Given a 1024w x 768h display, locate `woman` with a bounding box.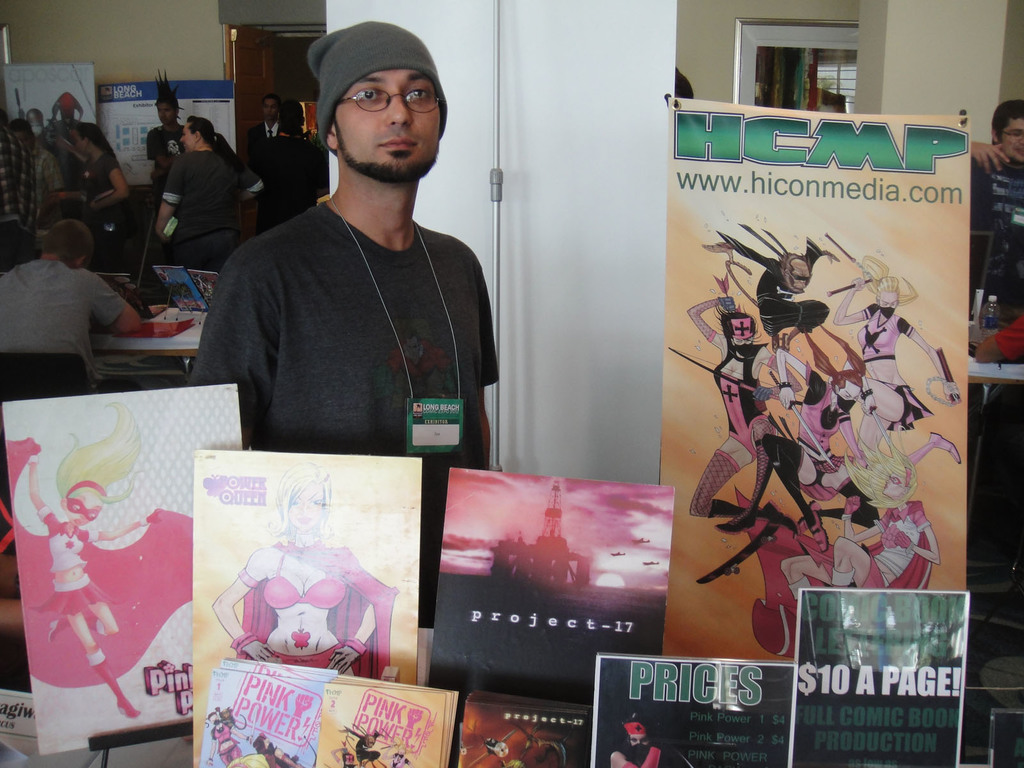
Located: <box>252,731,305,767</box>.
